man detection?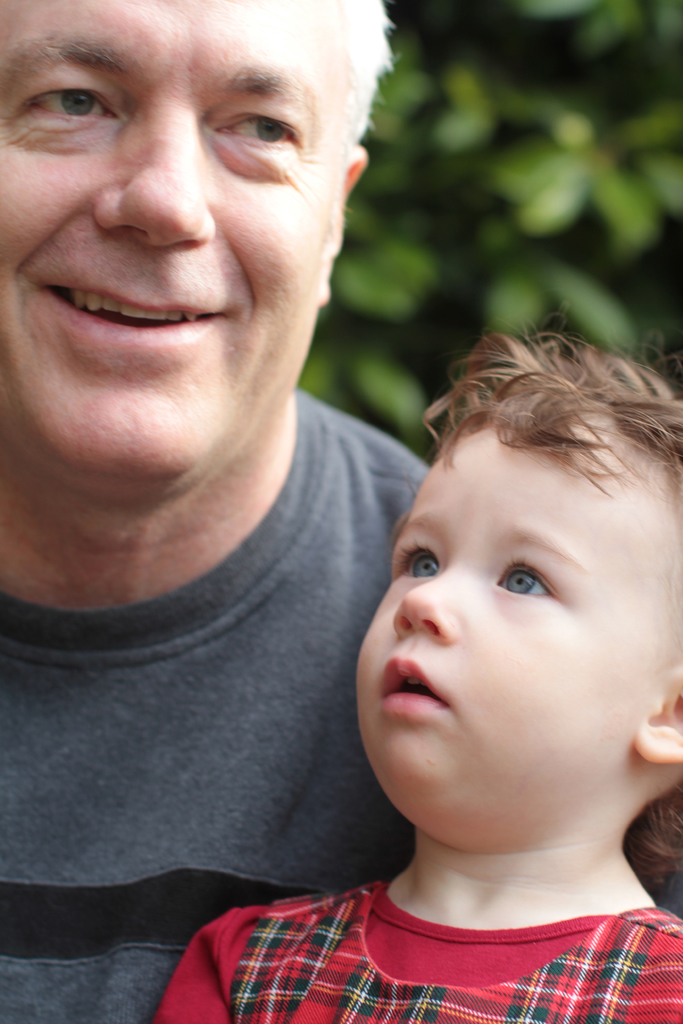
pyautogui.locateOnScreen(0, 17, 524, 965)
